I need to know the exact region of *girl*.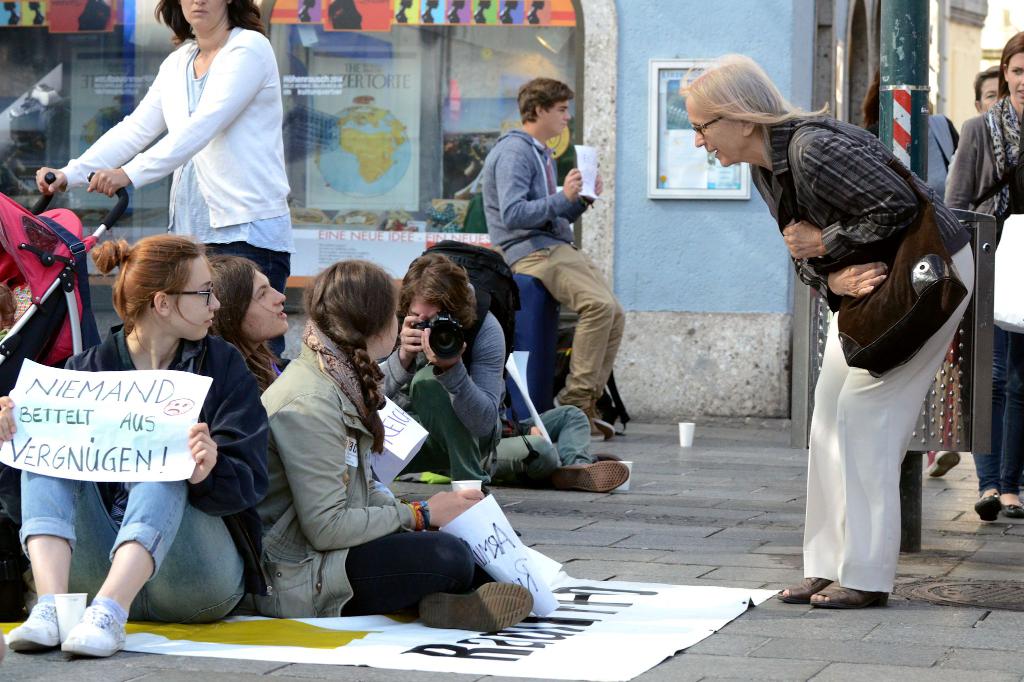
Region: 204 251 396 498.
